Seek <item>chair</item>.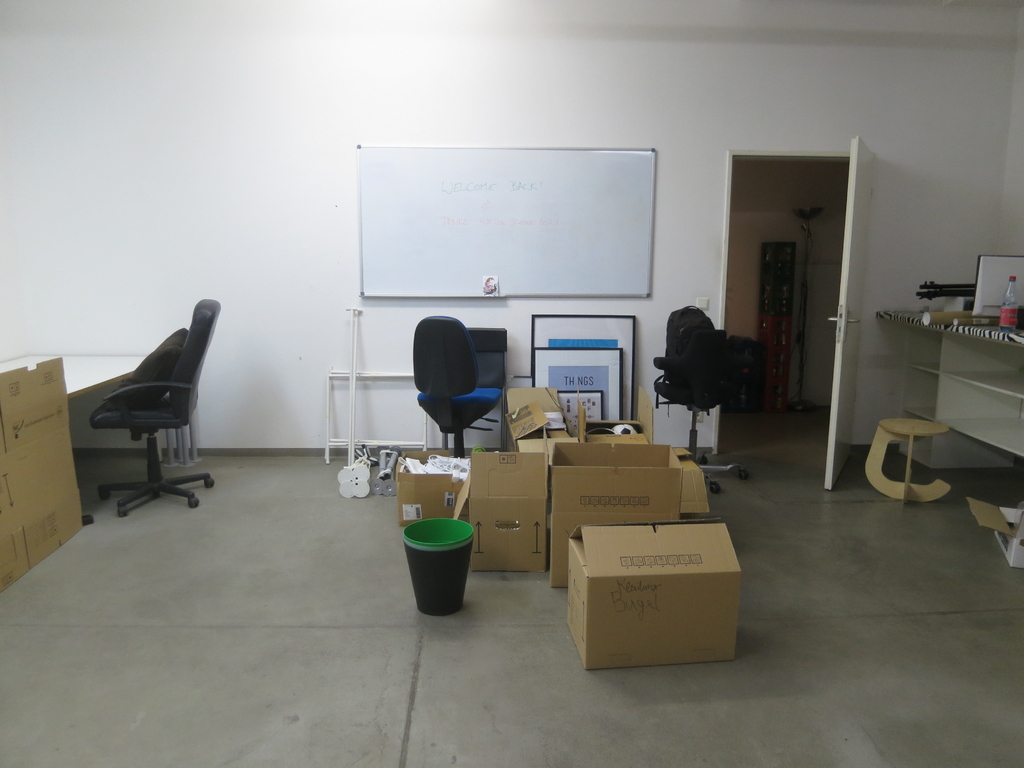
BBox(650, 331, 758, 494).
